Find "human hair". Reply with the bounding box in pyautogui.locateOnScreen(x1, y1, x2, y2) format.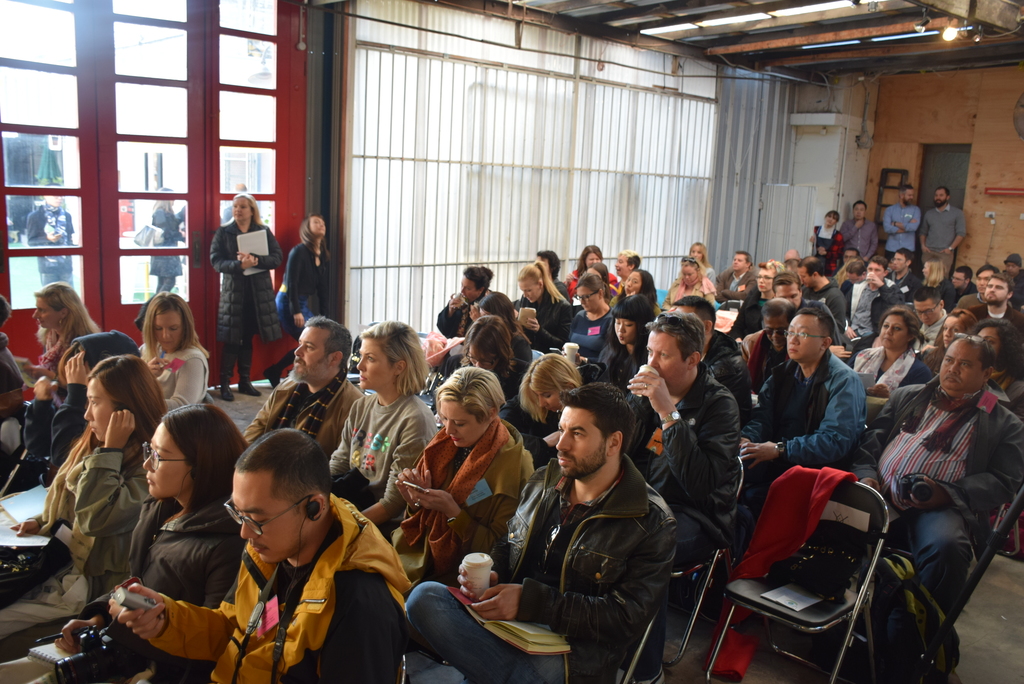
pyautogui.locateOnScreen(647, 303, 706, 375).
